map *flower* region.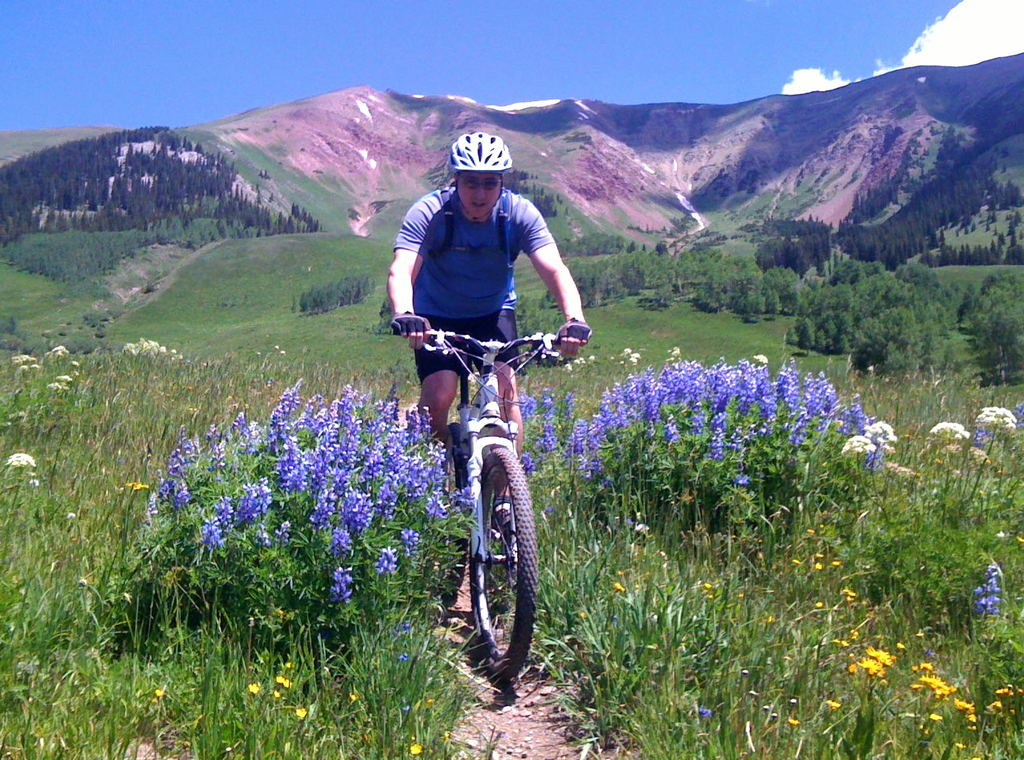
Mapped to {"left": 338, "top": 480, "right": 371, "bottom": 533}.
